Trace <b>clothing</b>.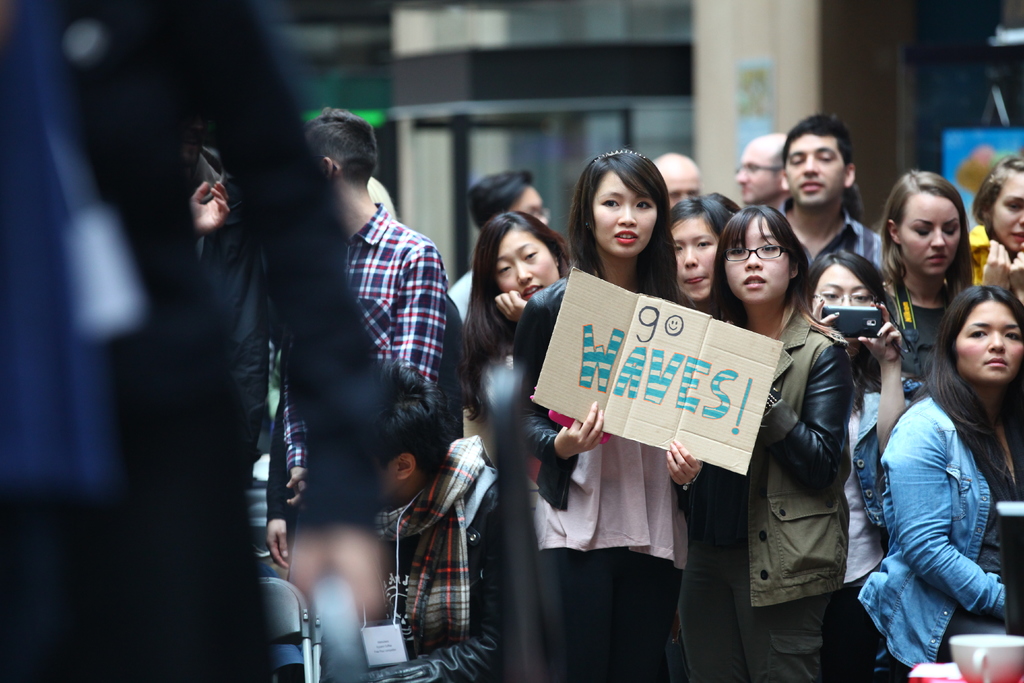
Traced to bbox=[279, 199, 446, 471].
